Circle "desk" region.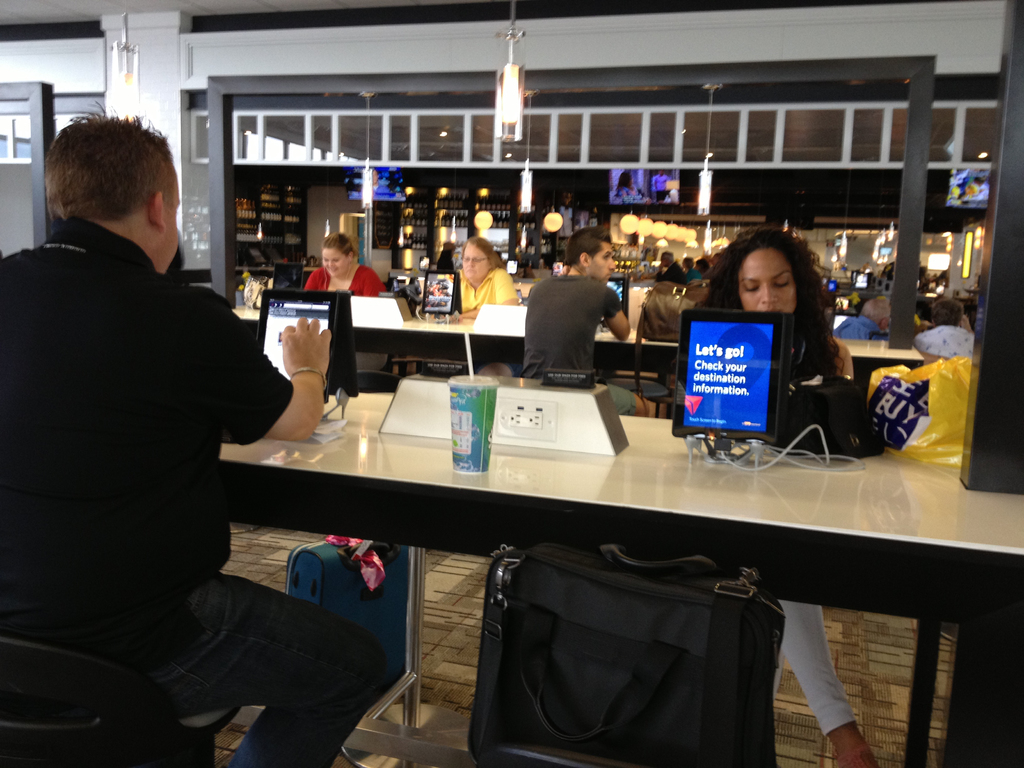
Region: [left=168, top=370, right=982, bottom=678].
